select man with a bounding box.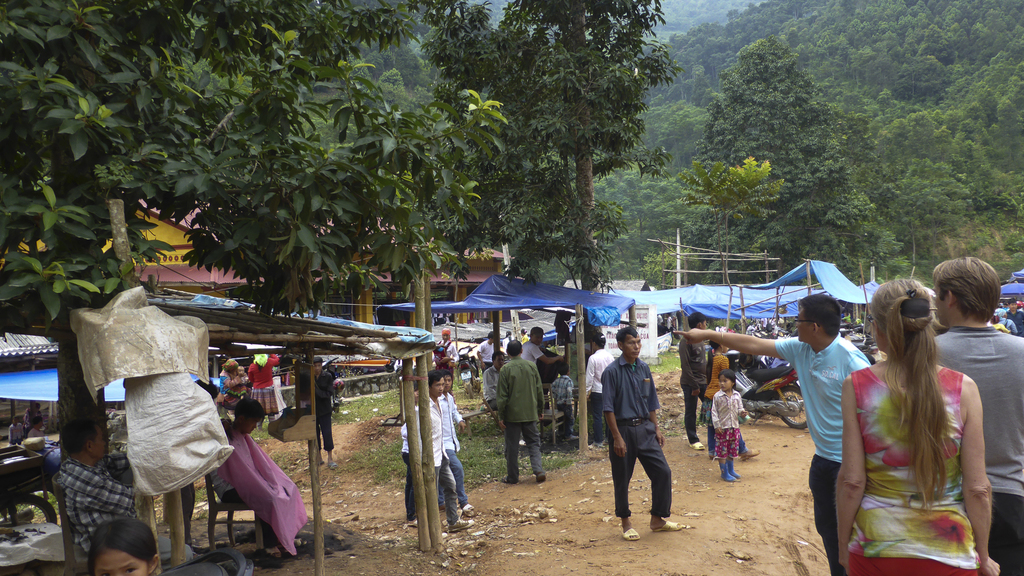
<region>684, 293, 875, 575</region>.
